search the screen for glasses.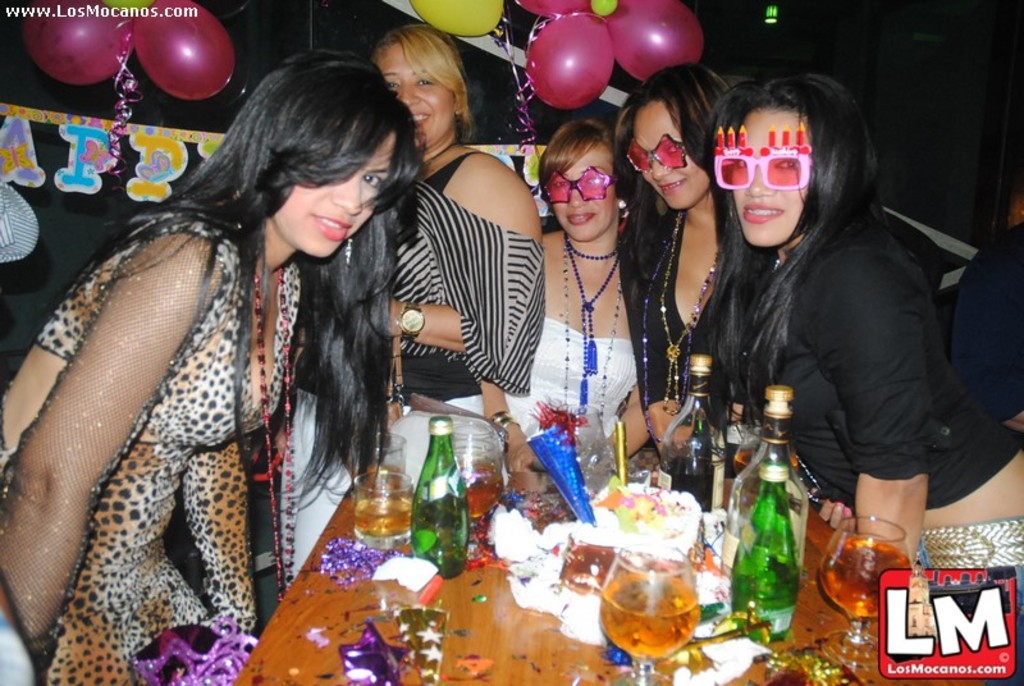
Found at {"x1": 626, "y1": 133, "x2": 687, "y2": 173}.
